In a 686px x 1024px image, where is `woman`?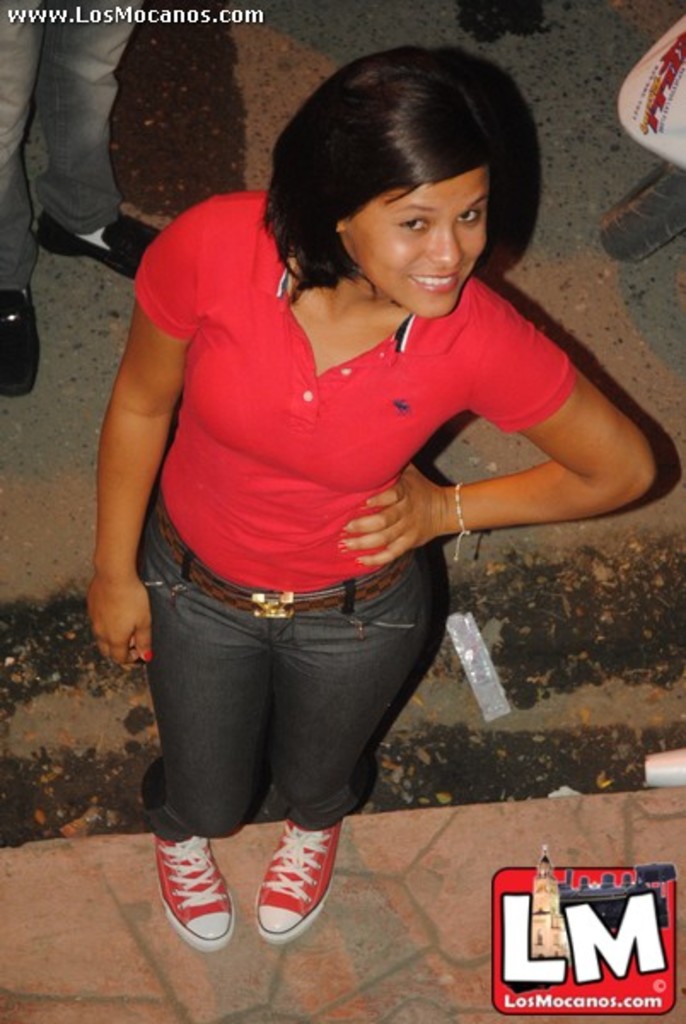
bbox=[80, 38, 645, 959].
